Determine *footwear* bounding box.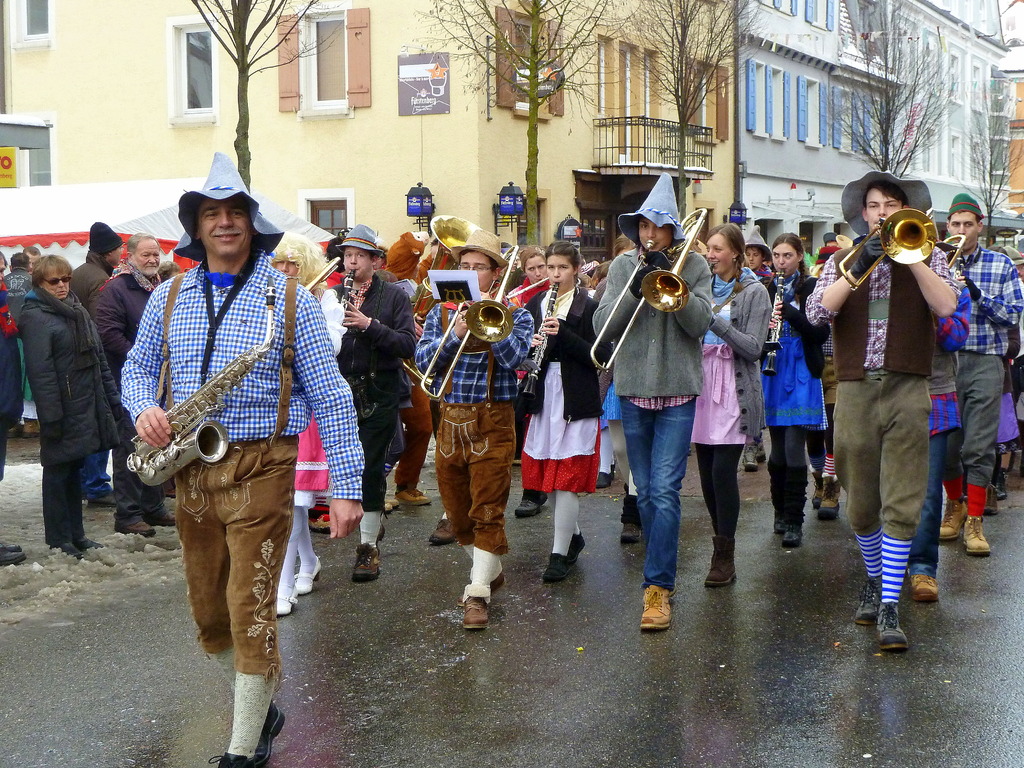
Determined: detection(771, 458, 803, 550).
